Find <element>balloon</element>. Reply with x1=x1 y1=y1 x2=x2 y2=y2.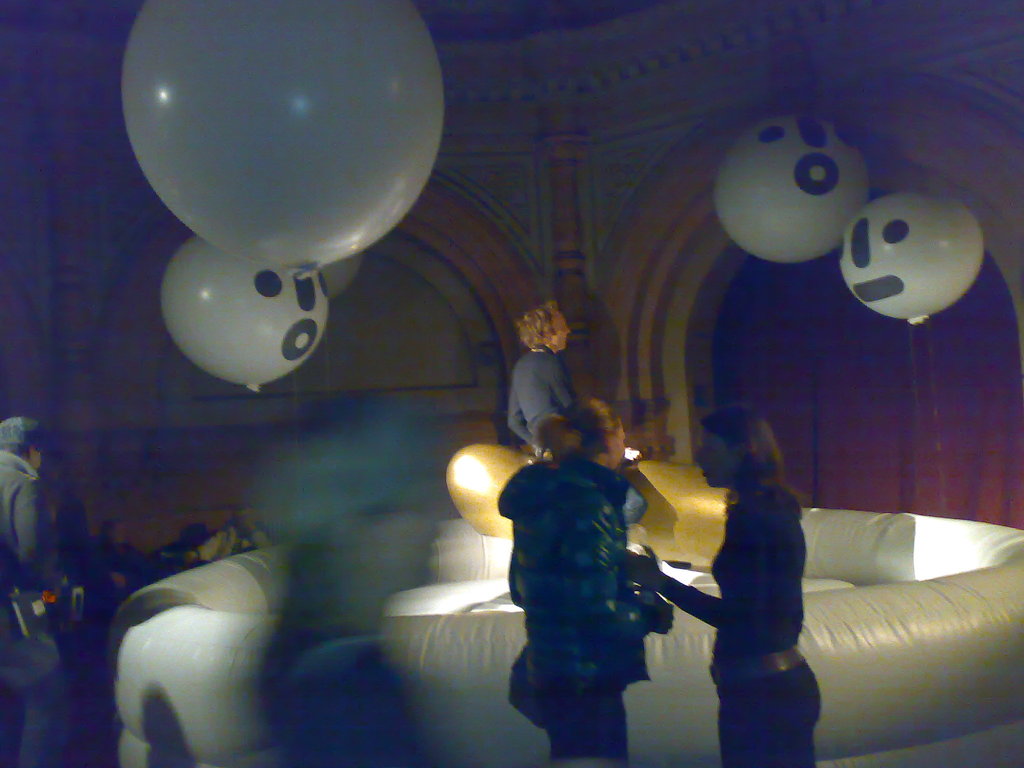
x1=838 y1=191 x2=984 y2=322.
